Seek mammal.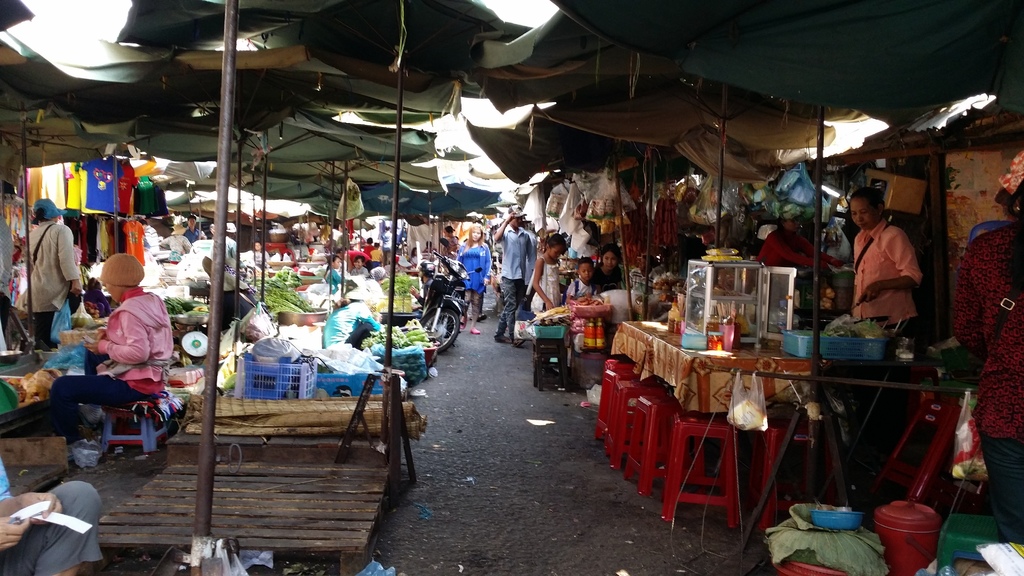
(left=492, top=204, right=540, bottom=345).
